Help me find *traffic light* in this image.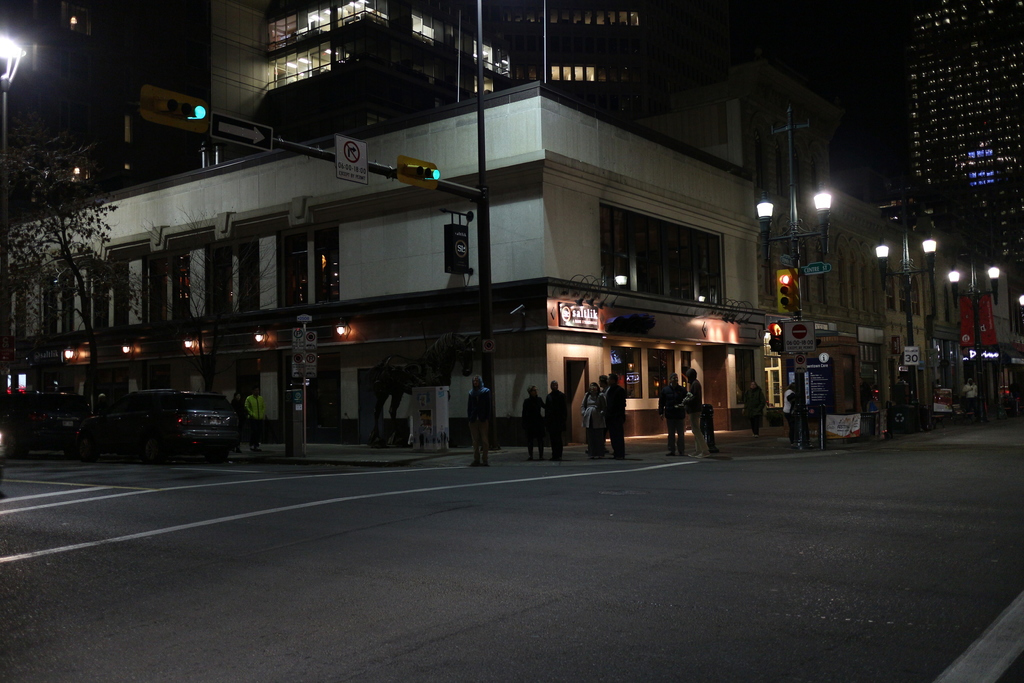
Found it: bbox=[397, 154, 440, 188].
